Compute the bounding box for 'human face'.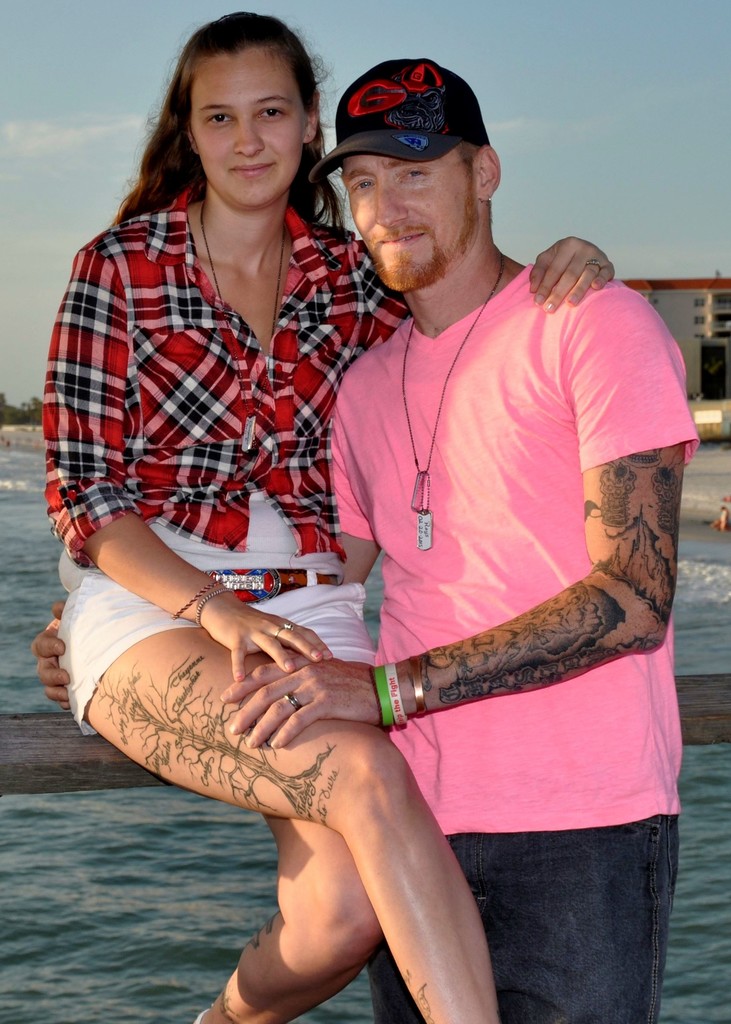
select_region(349, 145, 470, 299).
